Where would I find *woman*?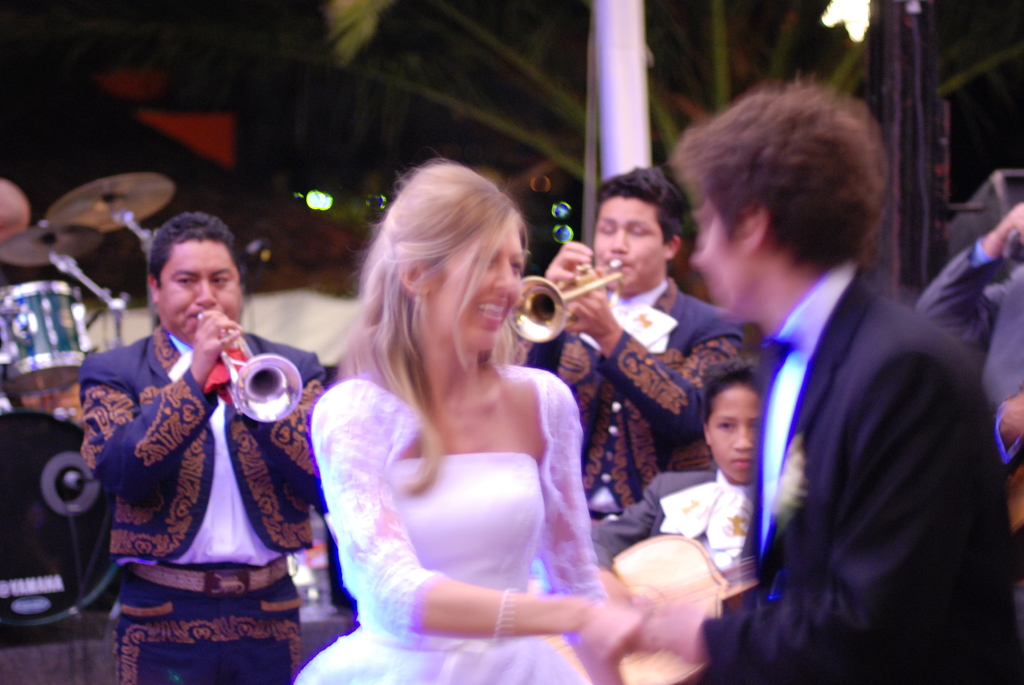
At [left=294, top=157, right=664, bottom=684].
